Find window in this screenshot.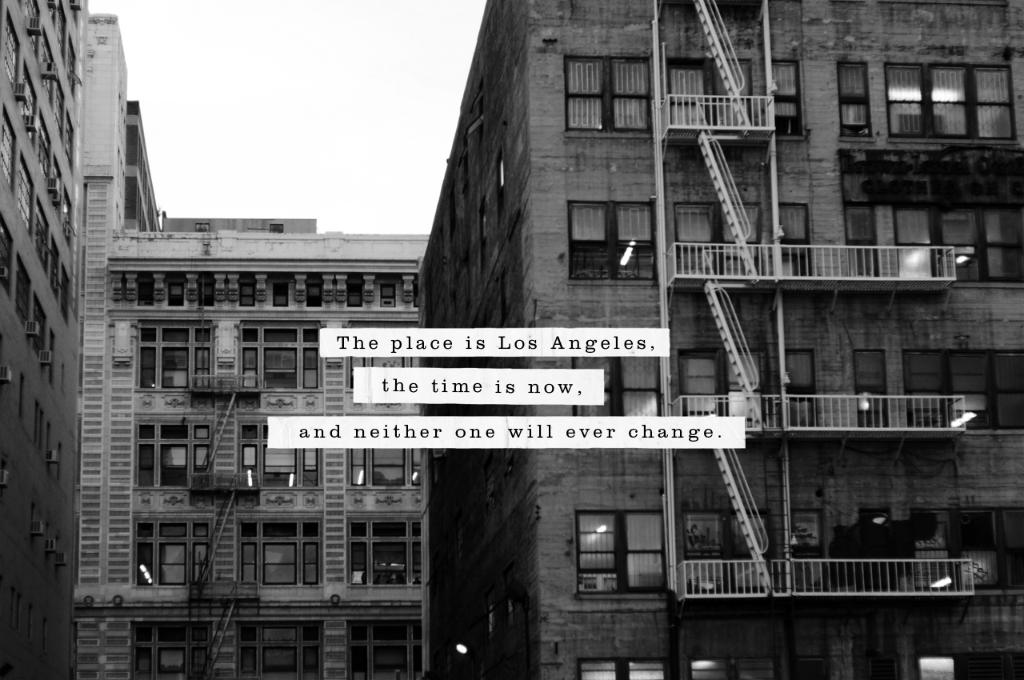
The bounding box for window is box=[346, 445, 422, 488].
